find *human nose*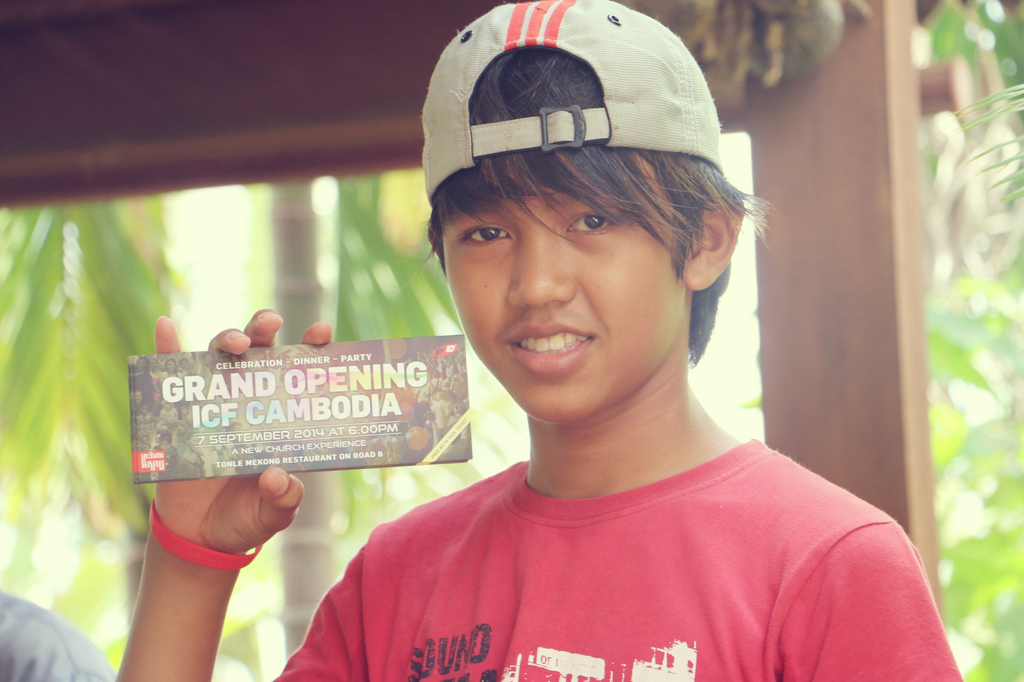
<box>504,215,576,313</box>
